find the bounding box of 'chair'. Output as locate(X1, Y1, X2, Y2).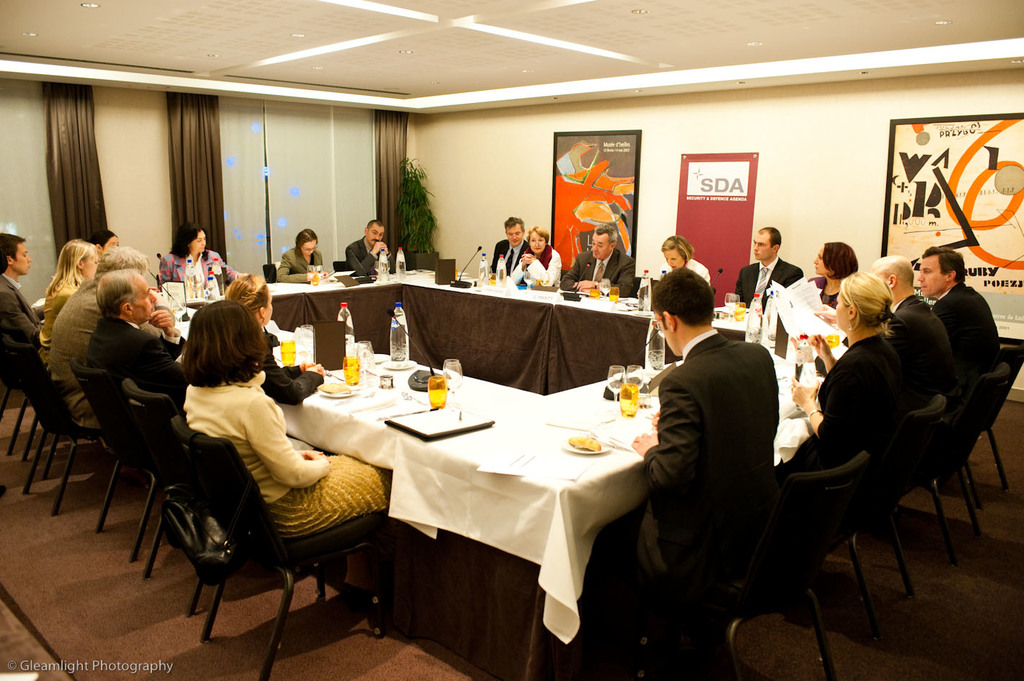
locate(918, 364, 1006, 567).
